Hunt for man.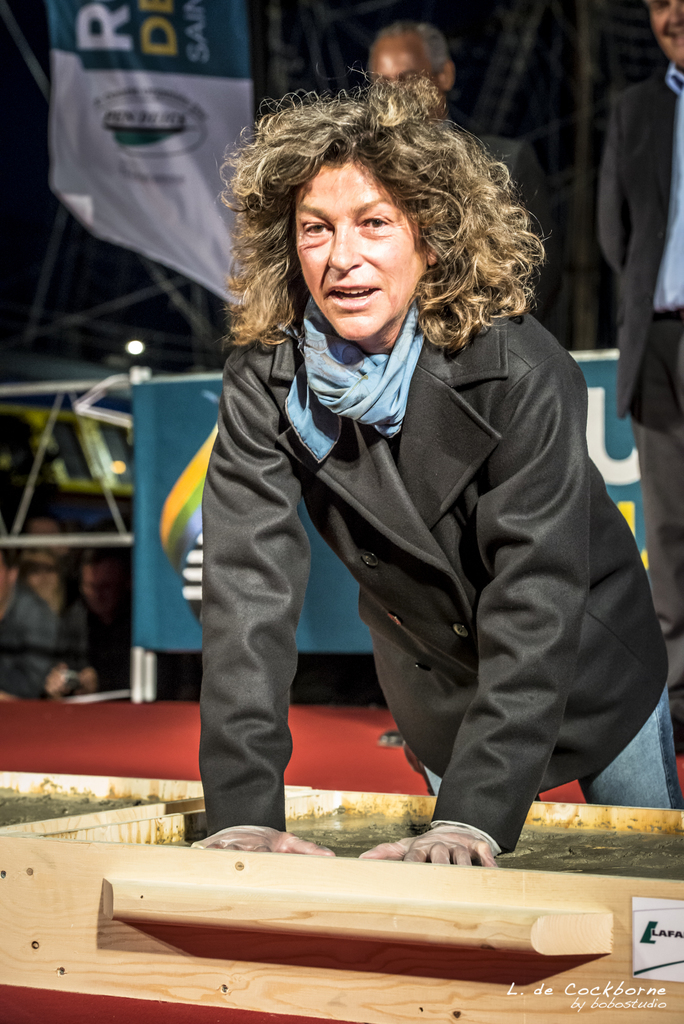
Hunted down at bbox(369, 22, 546, 229).
